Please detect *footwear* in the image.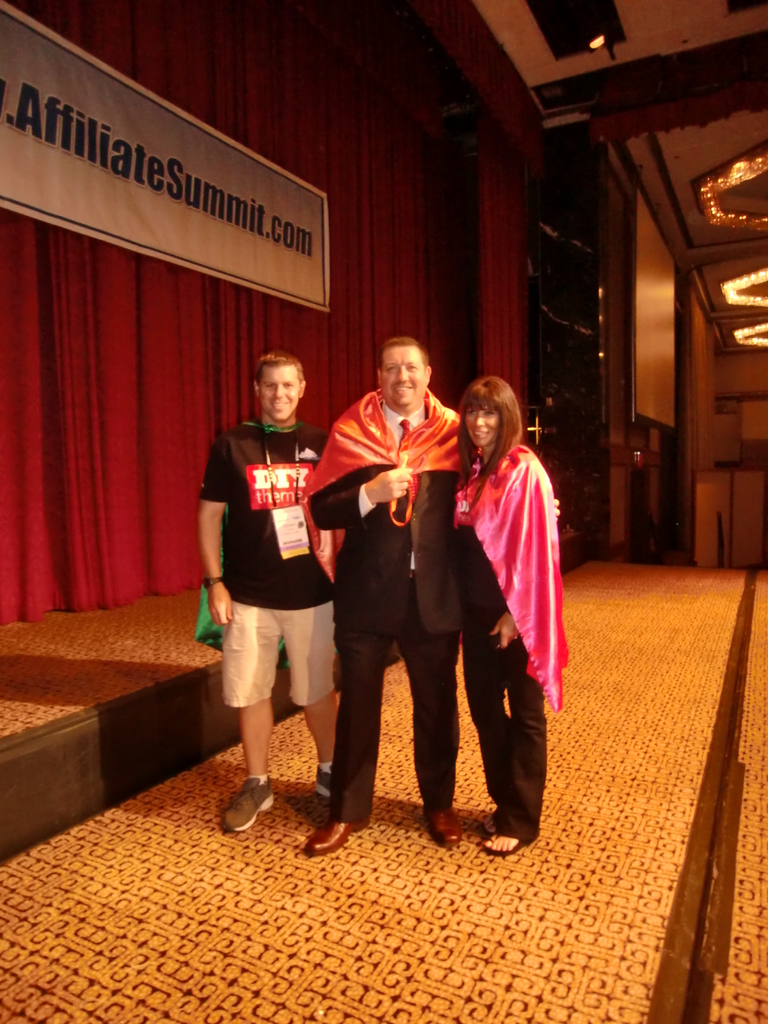
locate(315, 767, 335, 811).
